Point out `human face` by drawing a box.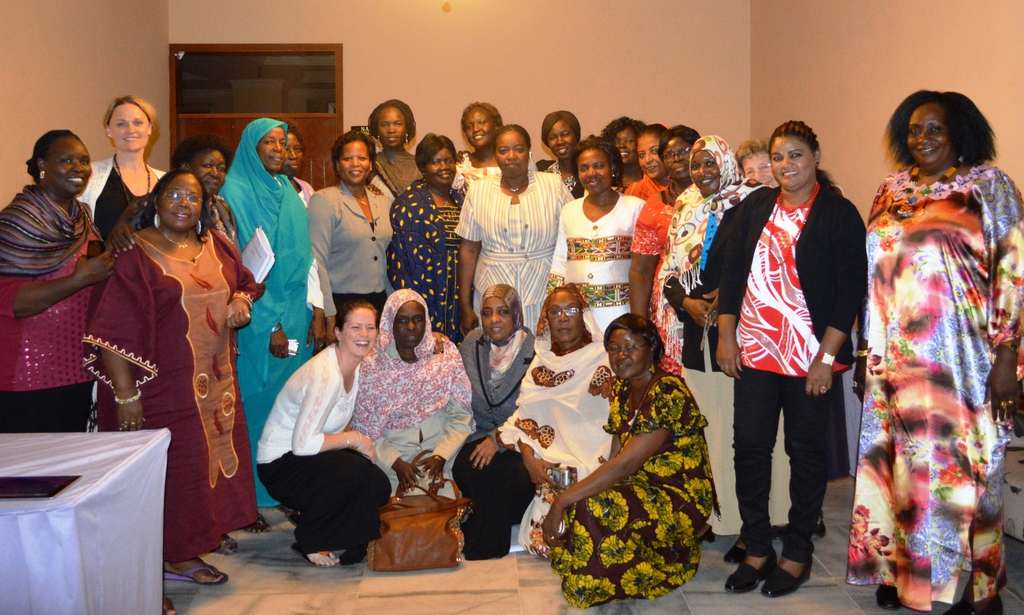
BBox(481, 297, 513, 337).
